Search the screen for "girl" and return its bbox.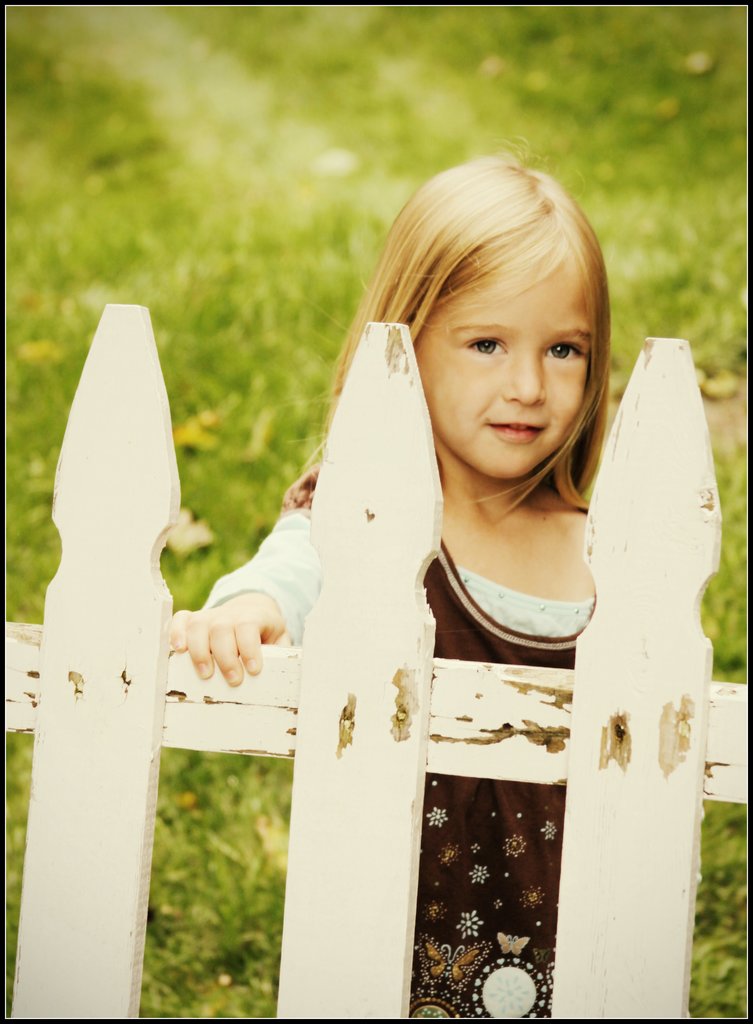
Found: 167, 141, 612, 1021.
